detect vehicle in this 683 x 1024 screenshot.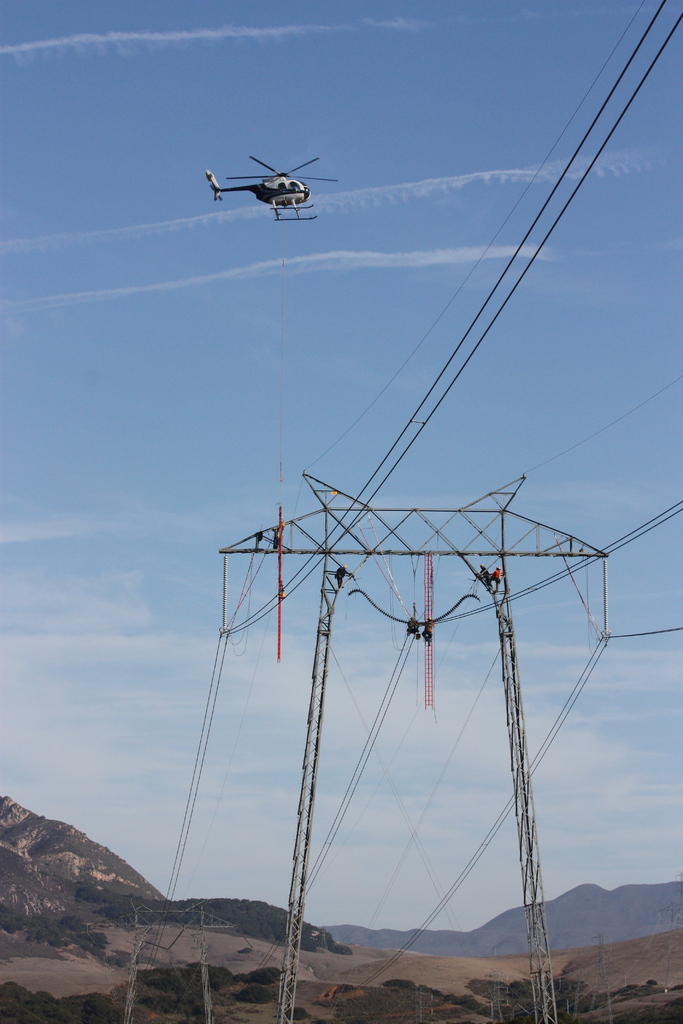
Detection: 203 154 338 222.
